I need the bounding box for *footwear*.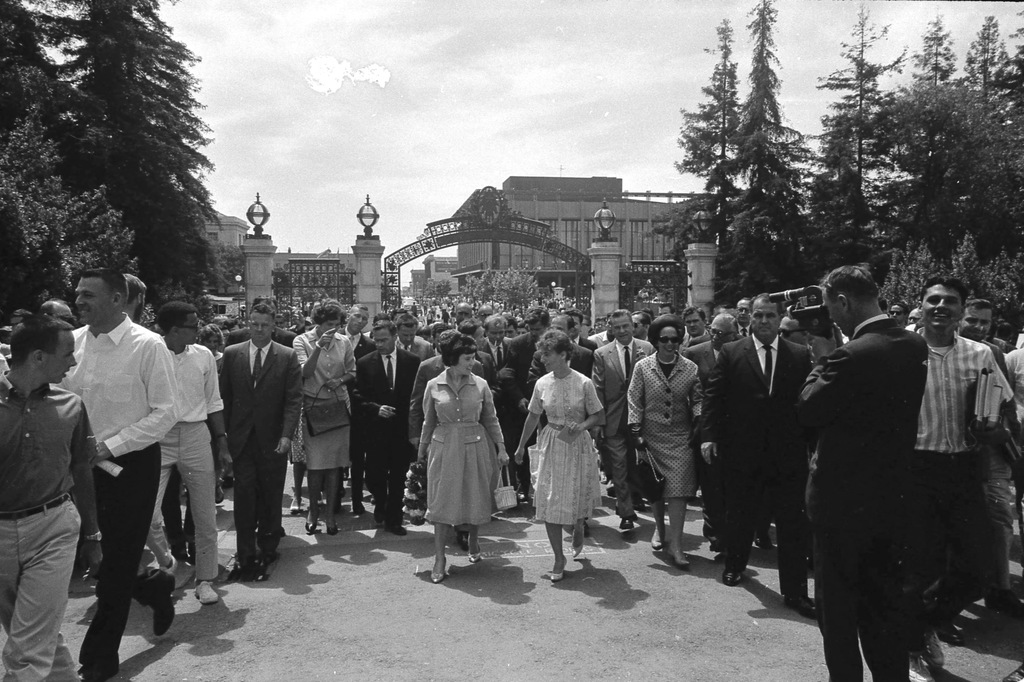
Here it is: {"left": 388, "top": 522, "right": 405, "bottom": 536}.
